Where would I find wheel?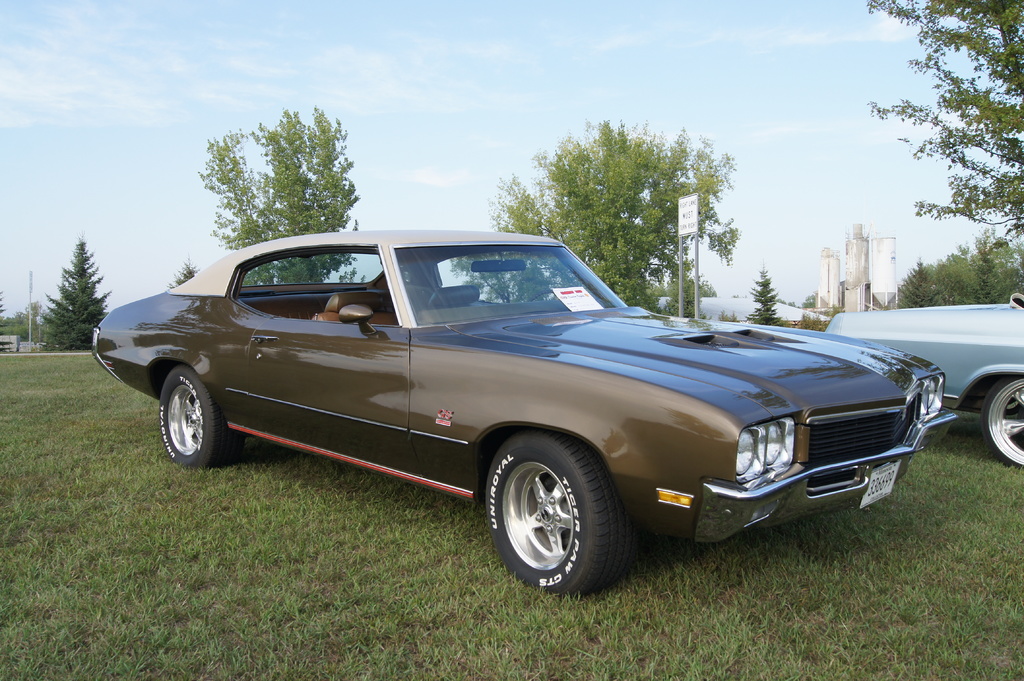
At region(982, 372, 1023, 469).
